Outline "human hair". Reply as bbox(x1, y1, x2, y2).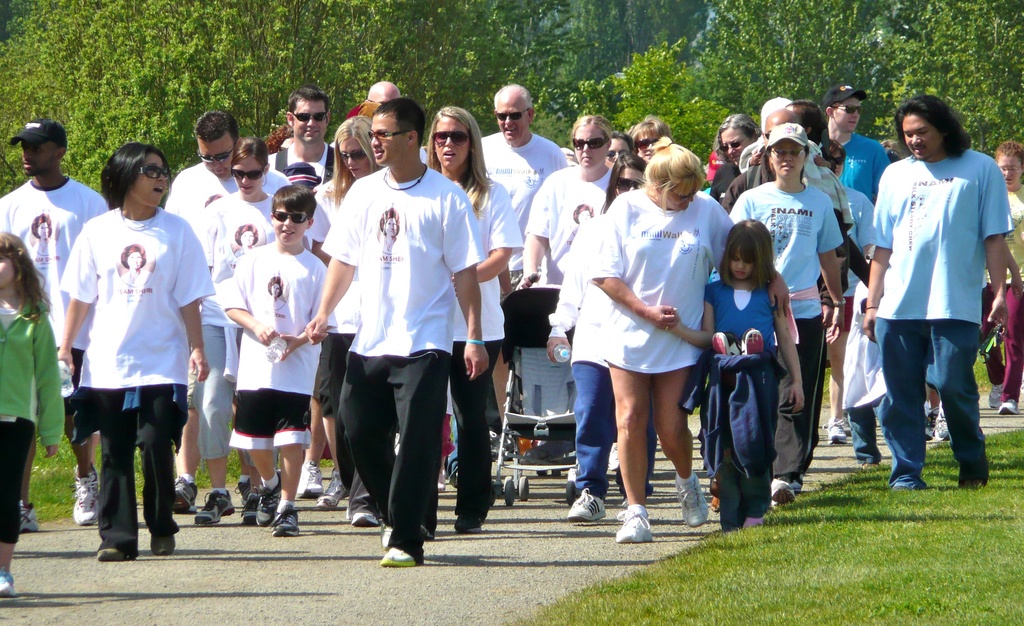
bbox(268, 275, 285, 299).
